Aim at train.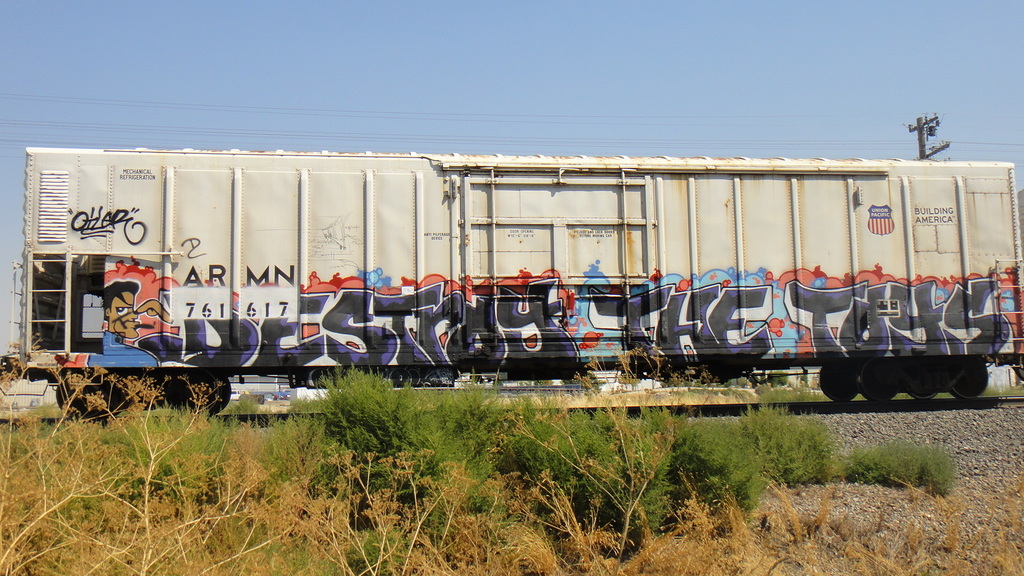
Aimed at x1=5, y1=148, x2=1023, y2=404.
